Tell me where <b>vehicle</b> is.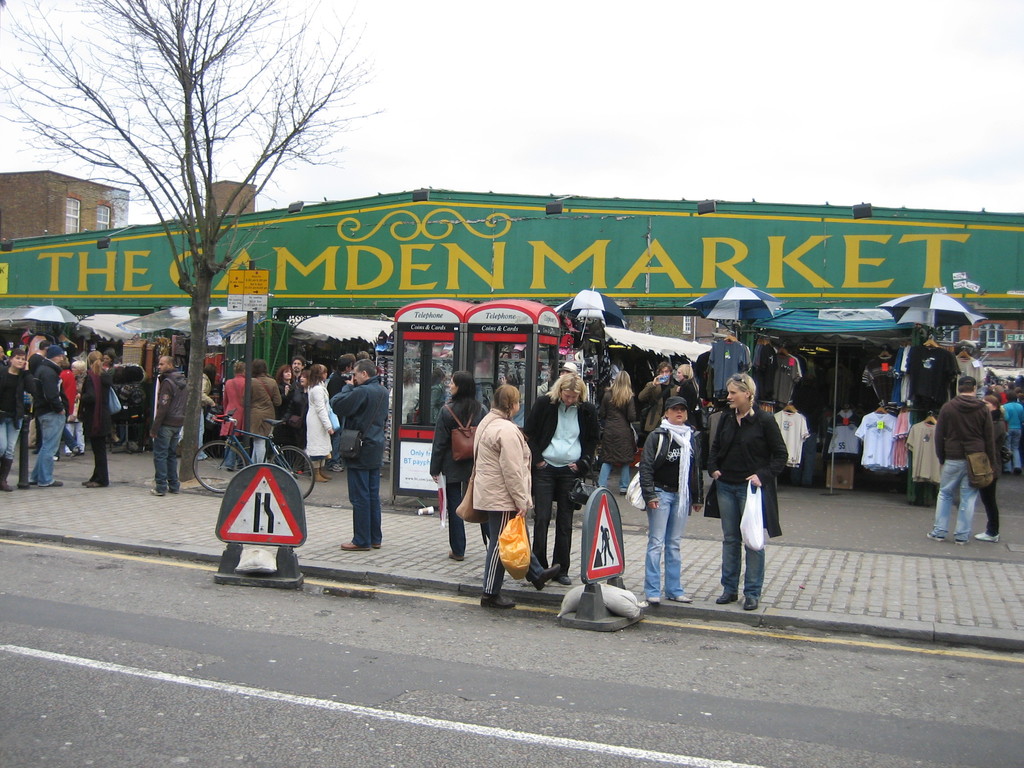
<b>vehicle</b> is at 189:406:316:500.
